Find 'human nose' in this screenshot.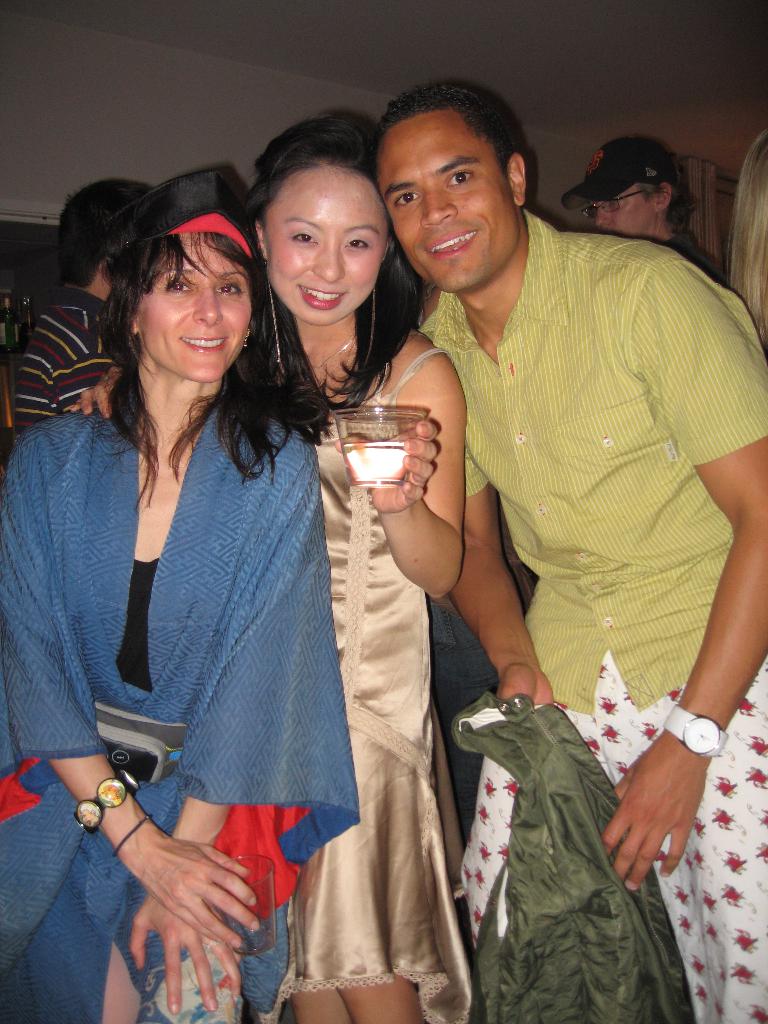
The bounding box for 'human nose' is Rect(596, 204, 609, 232).
